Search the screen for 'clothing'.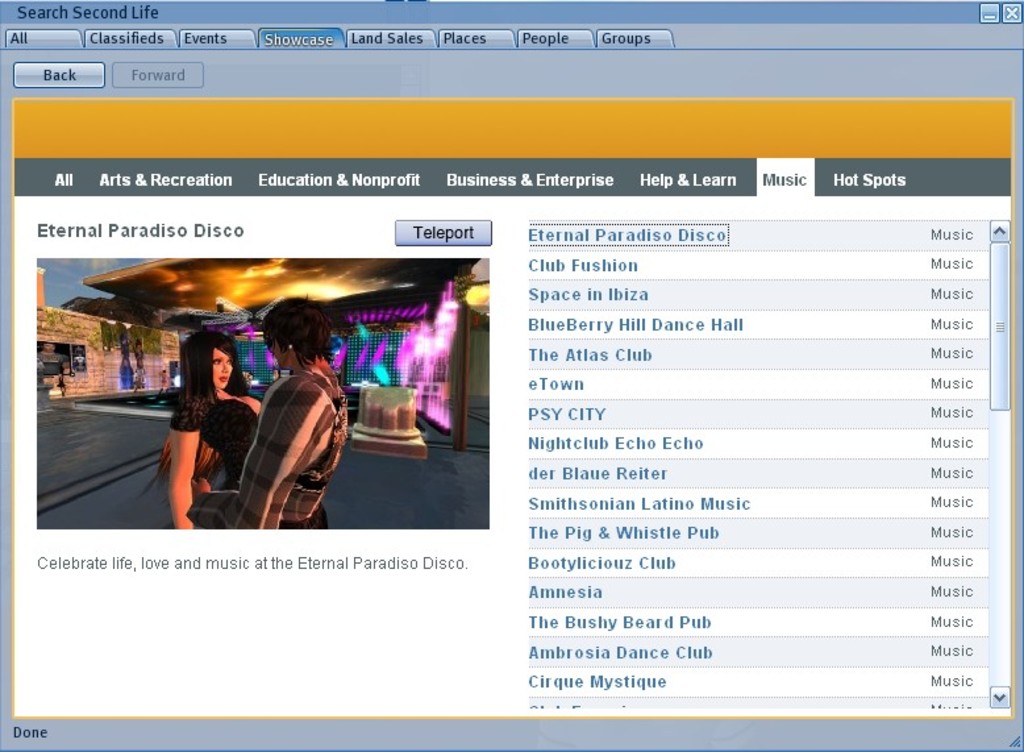
Found at bbox=[168, 395, 265, 494].
